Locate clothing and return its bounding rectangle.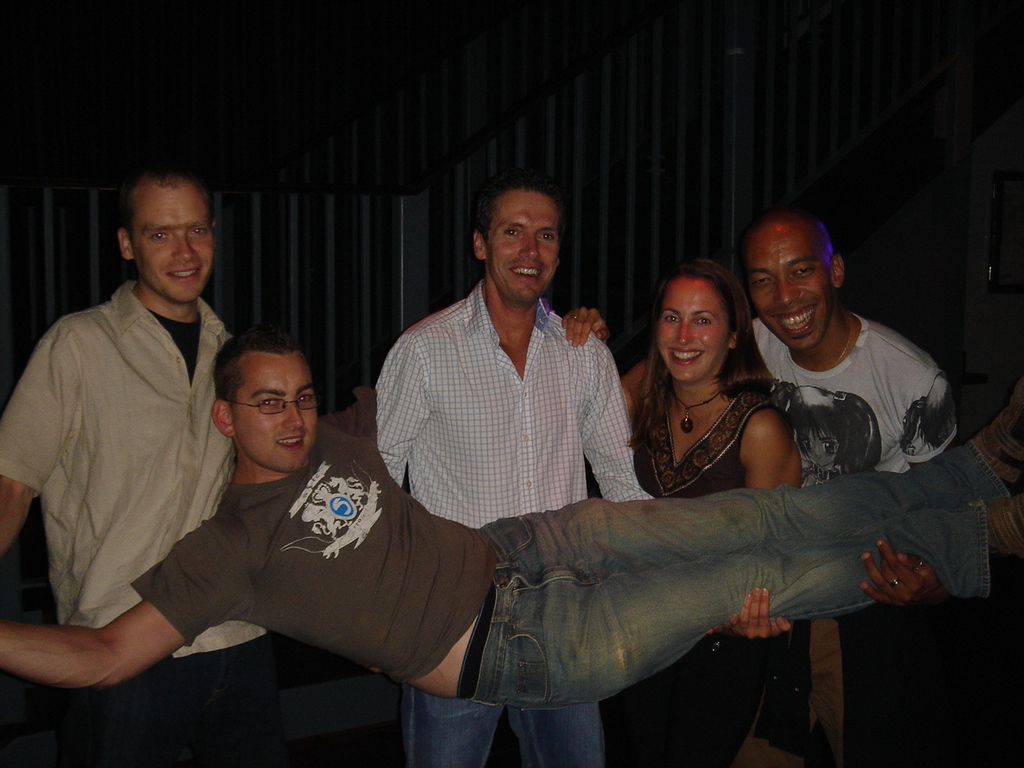
left=352, top=223, right=653, bottom=591.
